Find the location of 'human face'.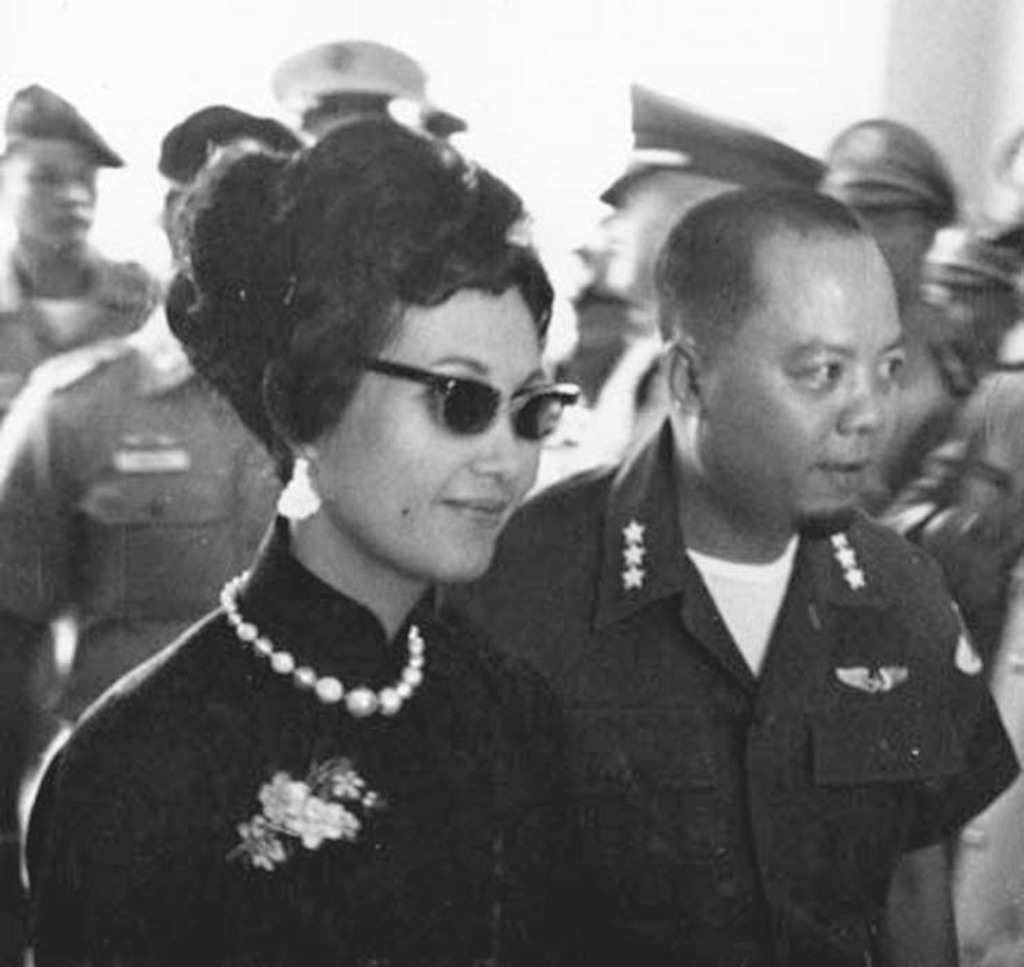
Location: x1=326, y1=289, x2=550, y2=580.
